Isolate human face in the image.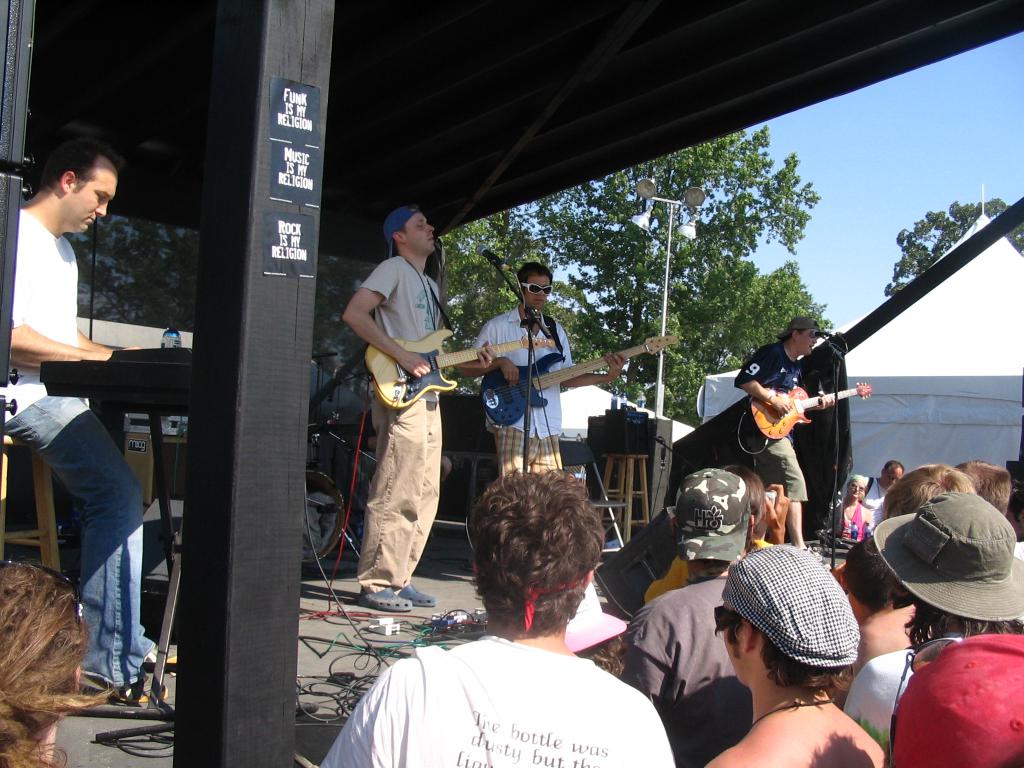
Isolated region: 523:275:548:307.
